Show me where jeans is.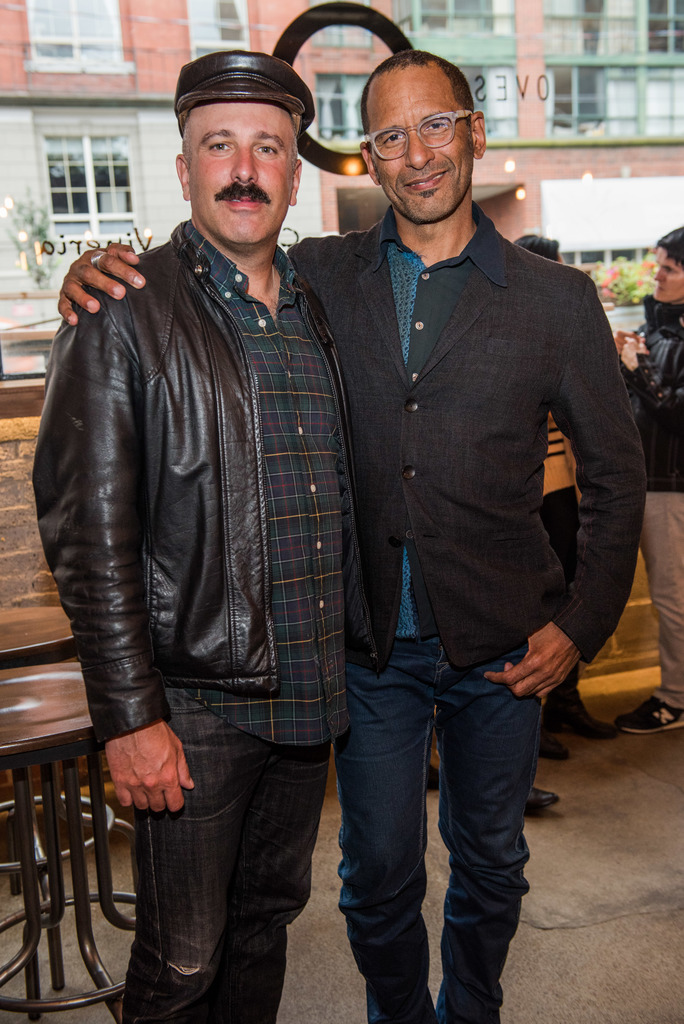
jeans is at region(117, 694, 334, 1023).
